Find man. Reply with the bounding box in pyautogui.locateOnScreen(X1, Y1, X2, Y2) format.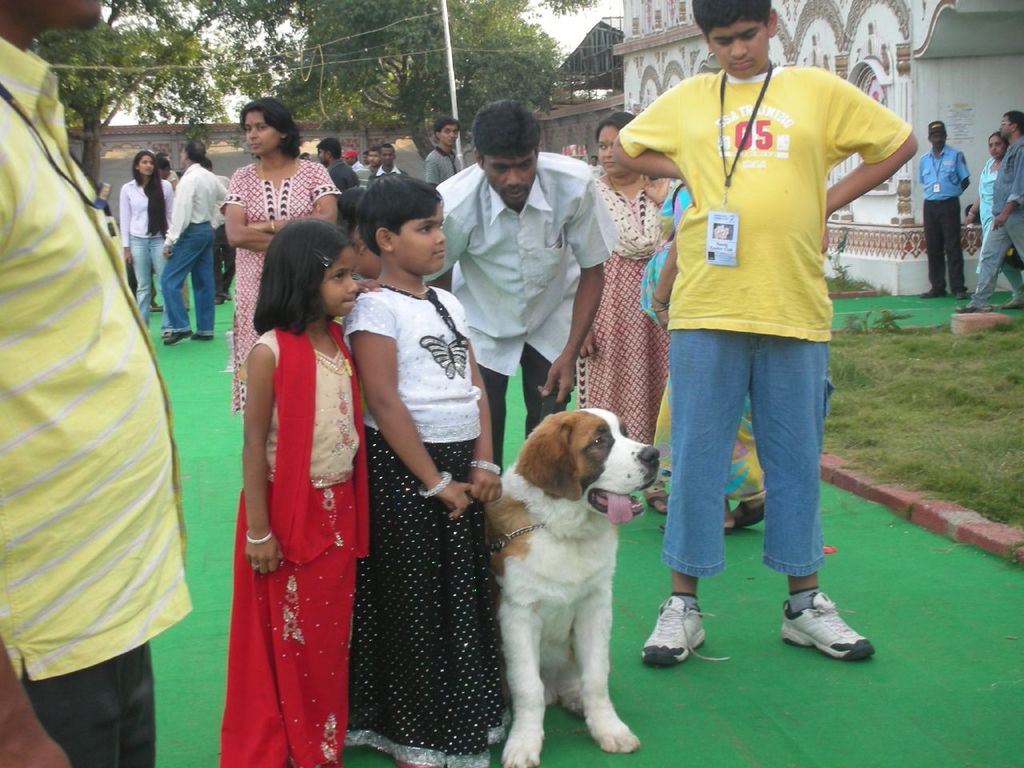
pyautogui.locateOnScreen(424, 109, 465, 190).
